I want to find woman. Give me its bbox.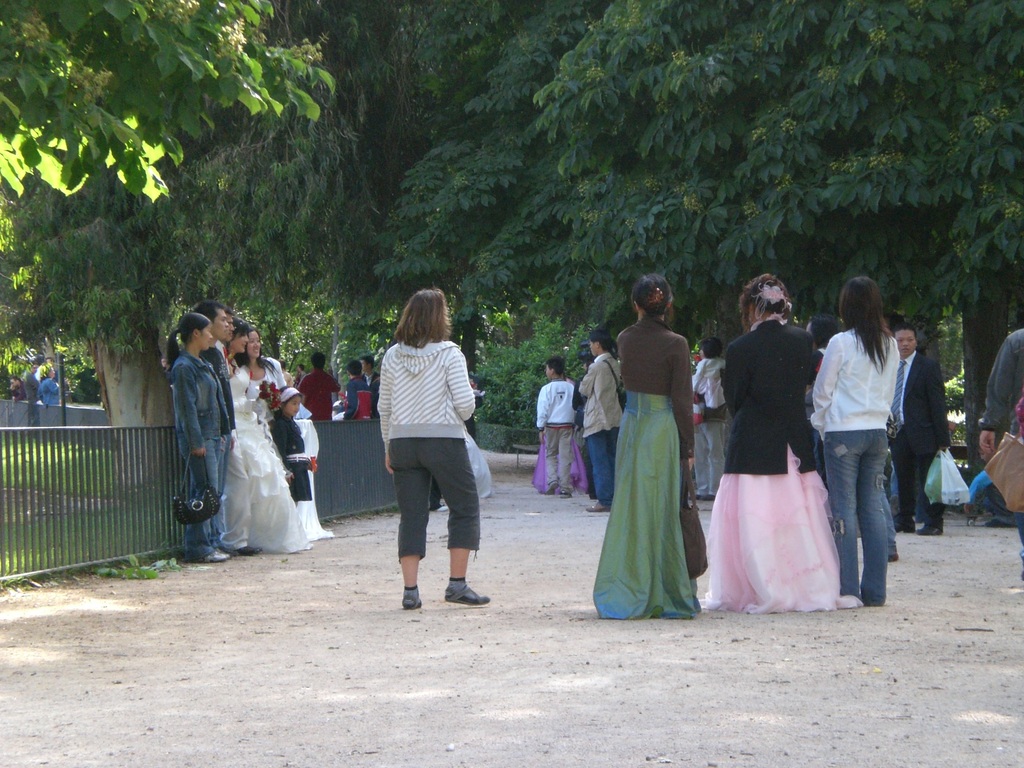
[x1=165, y1=310, x2=237, y2=566].
